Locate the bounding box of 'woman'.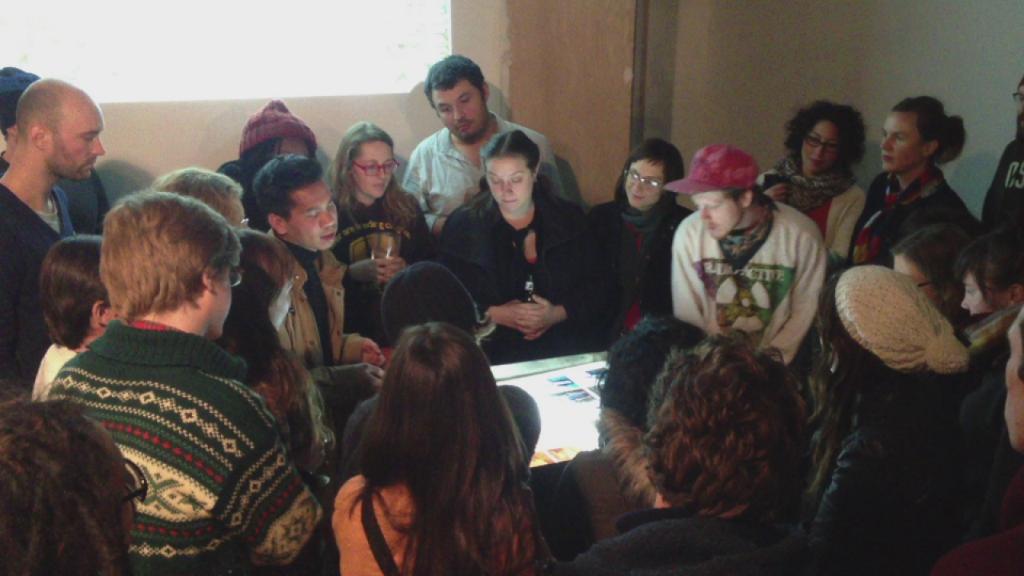
Bounding box: crop(796, 261, 982, 575).
